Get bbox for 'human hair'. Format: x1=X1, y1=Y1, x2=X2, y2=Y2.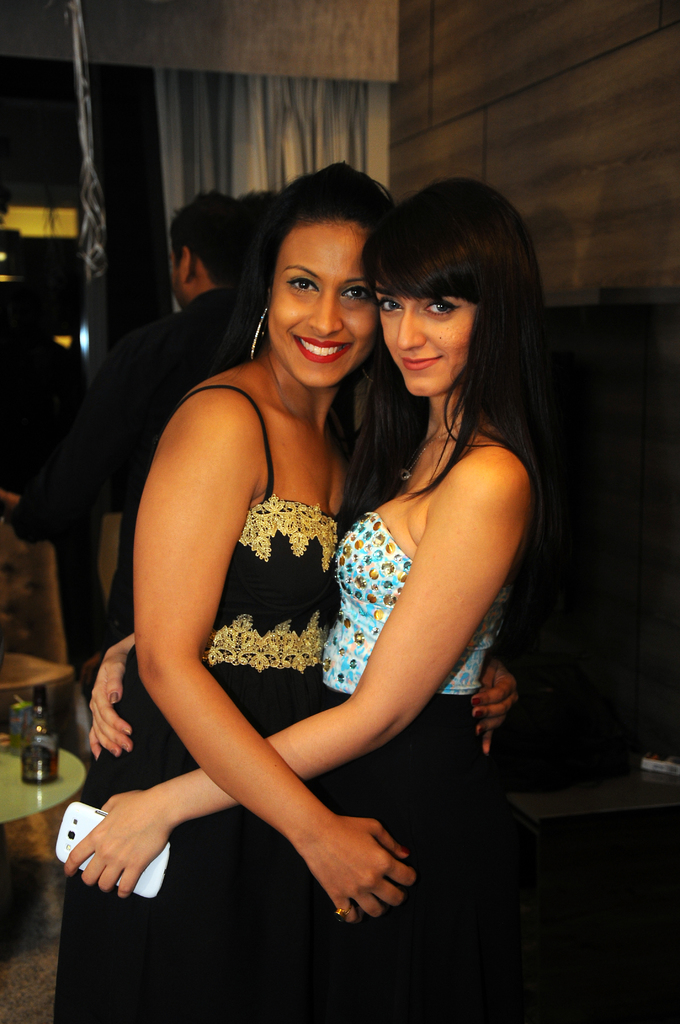
x1=168, y1=185, x2=262, y2=279.
